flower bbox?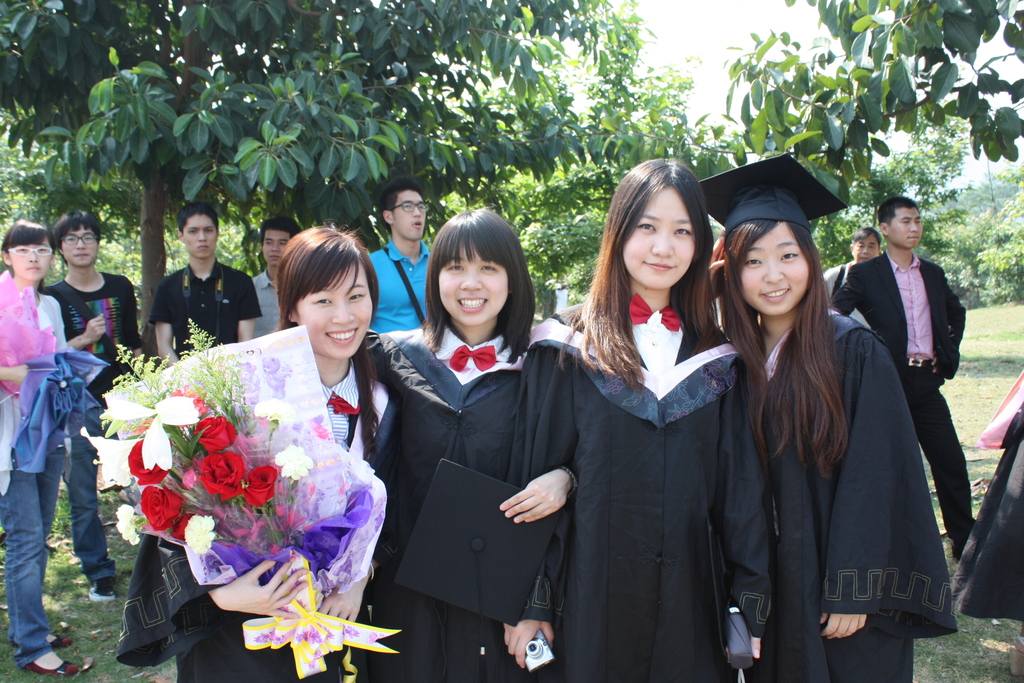
163/388/204/416
